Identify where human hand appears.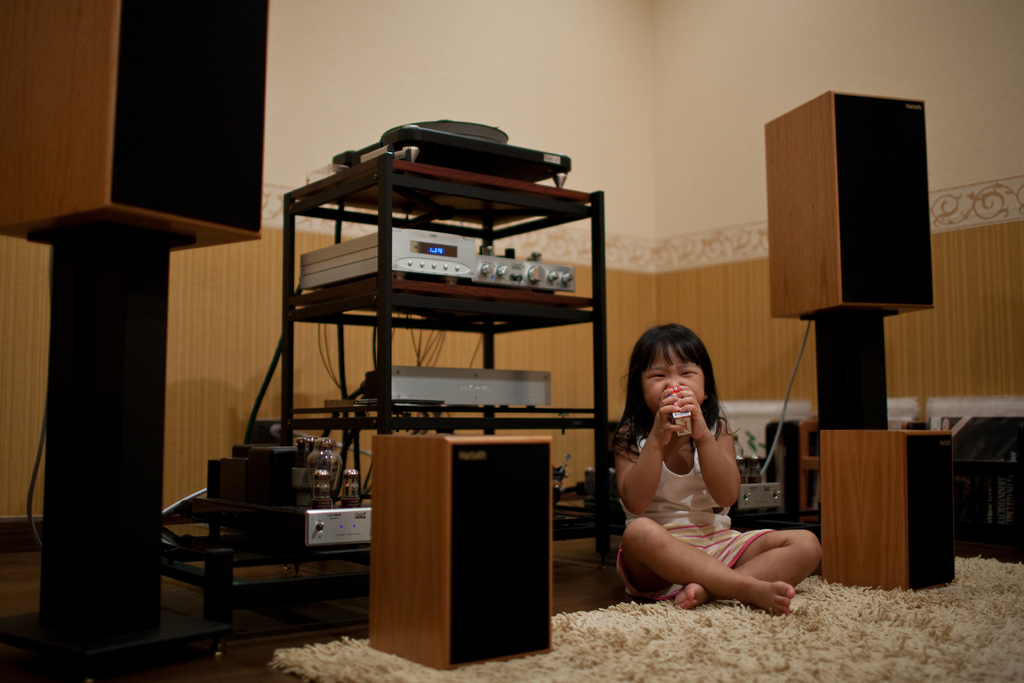
Appears at 673 384 715 444.
